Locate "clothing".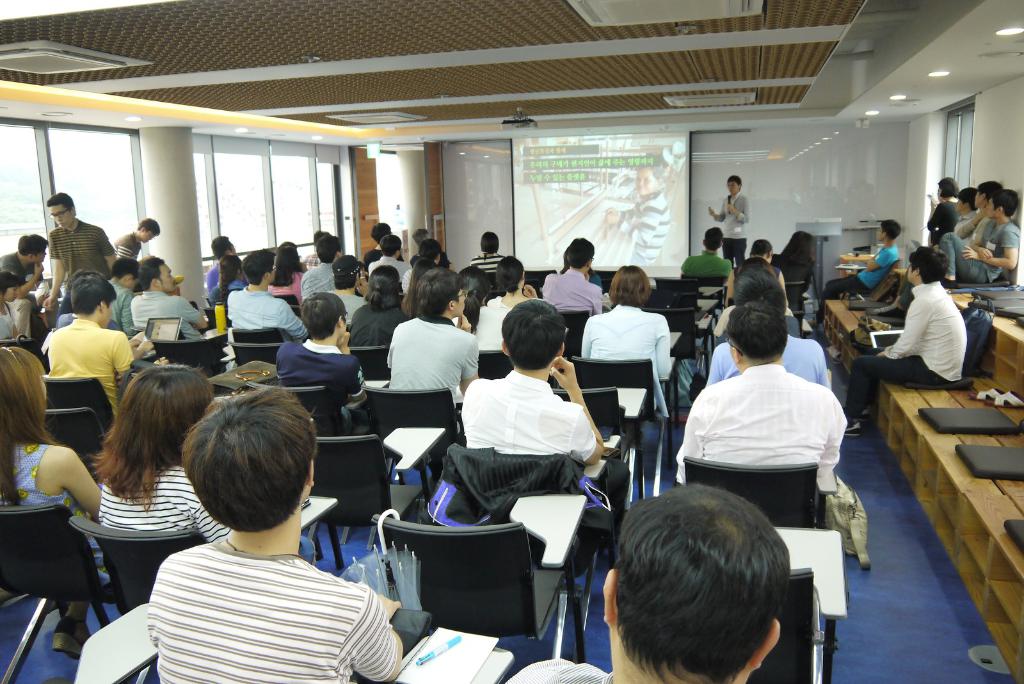
Bounding box: Rect(477, 299, 509, 350).
